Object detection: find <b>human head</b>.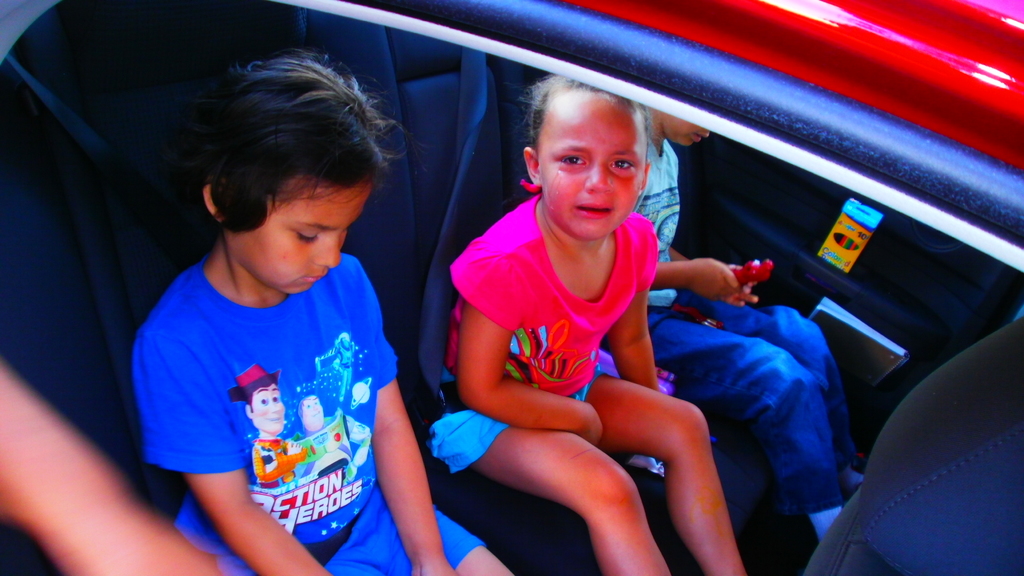
[x1=223, y1=362, x2=287, y2=435].
